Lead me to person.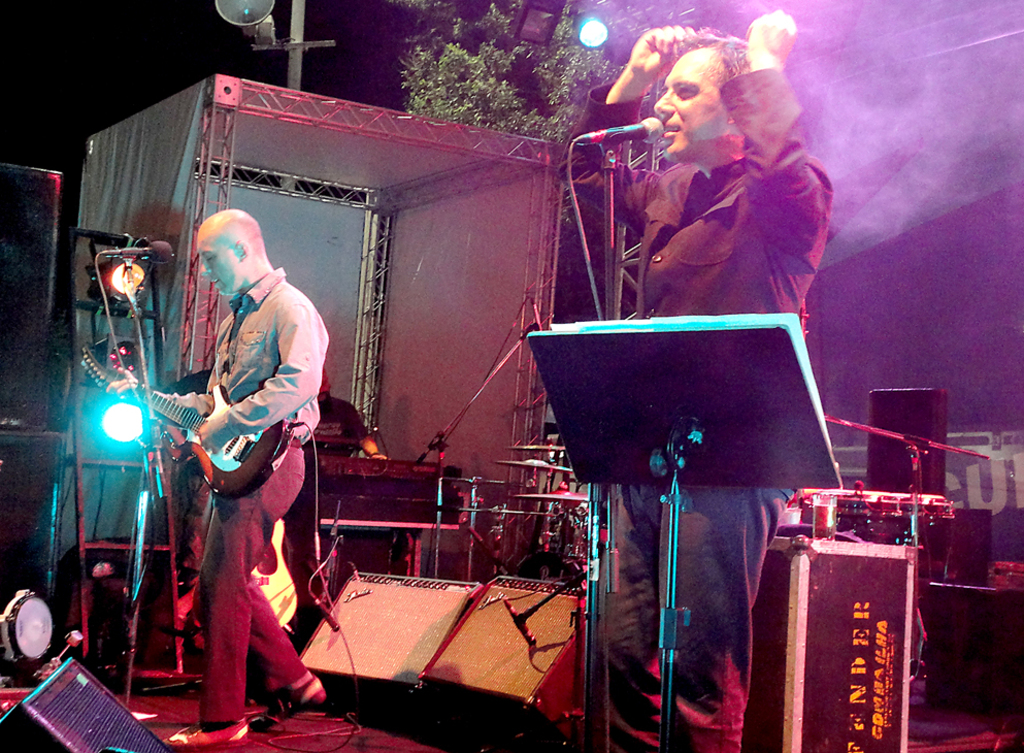
Lead to region(561, 3, 833, 752).
